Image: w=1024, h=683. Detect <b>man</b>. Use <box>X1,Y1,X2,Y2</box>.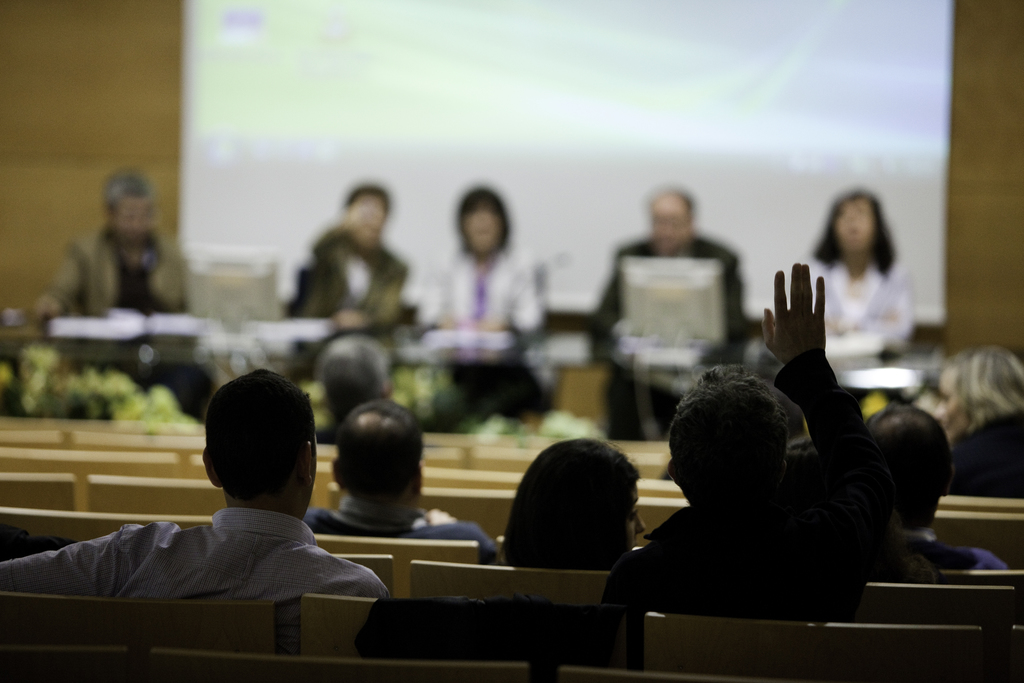
<box>27,165,221,420</box>.
